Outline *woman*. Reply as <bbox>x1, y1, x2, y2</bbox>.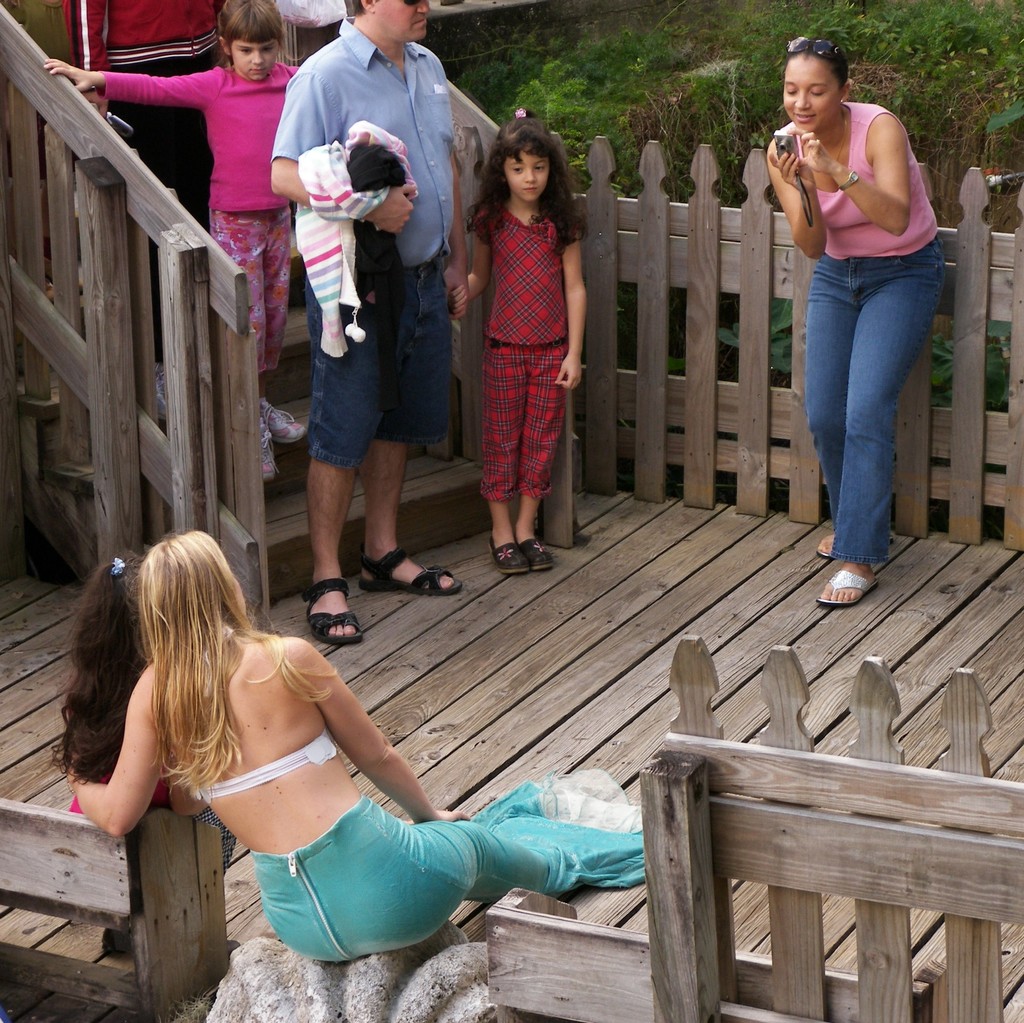
<bbox>762, 37, 949, 612</bbox>.
